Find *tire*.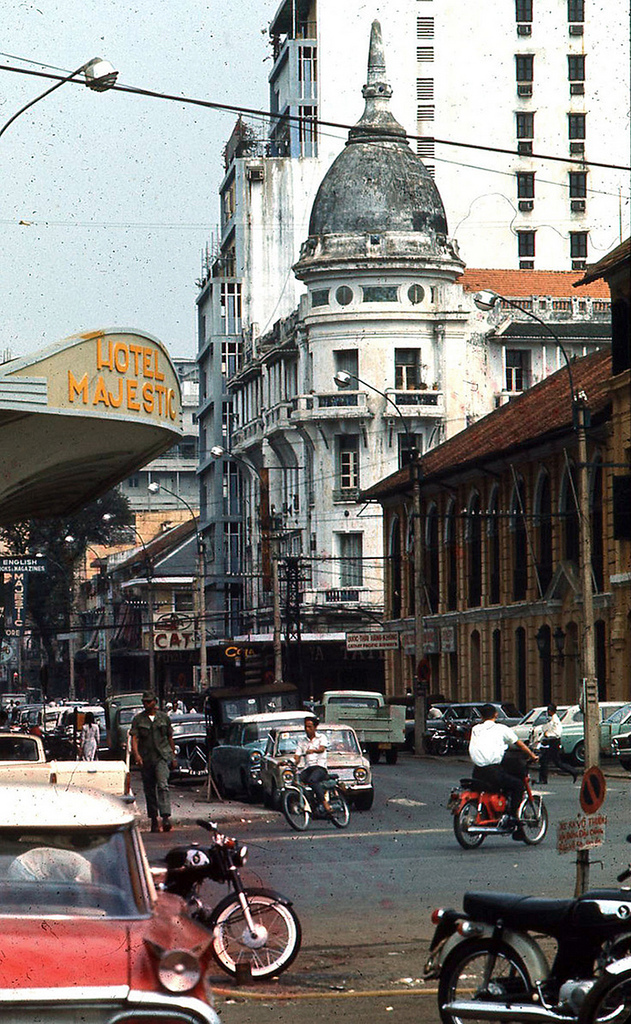
l=353, t=787, r=372, b=810.
